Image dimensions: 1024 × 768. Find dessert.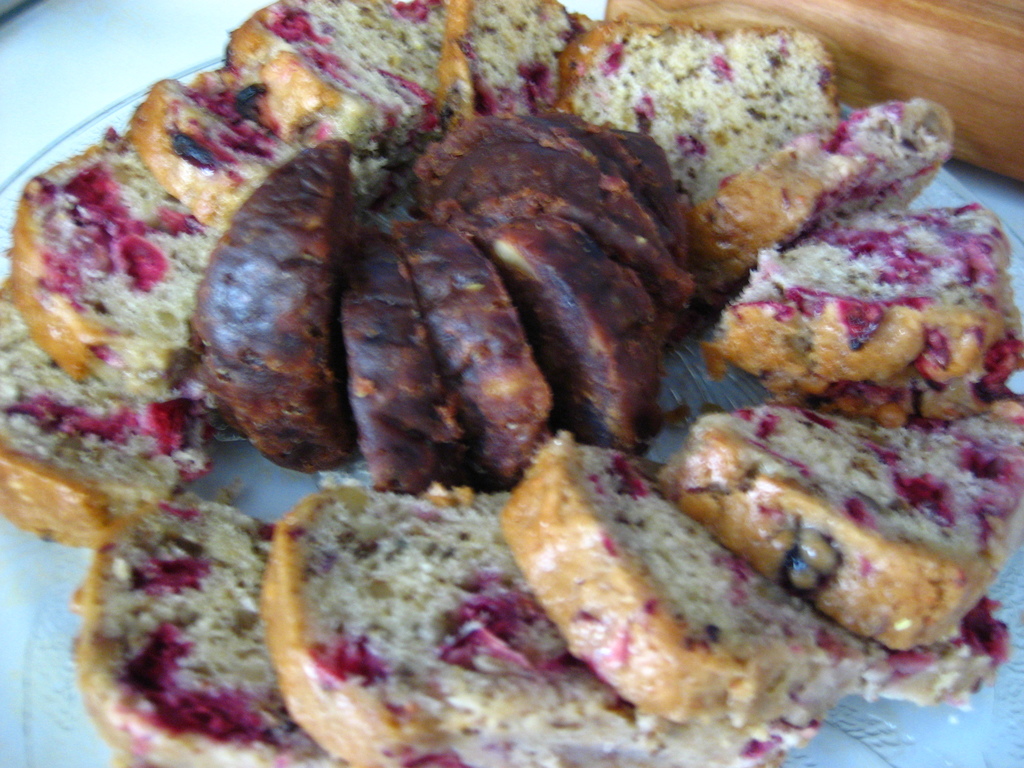
[229, 469, 793, 767].
